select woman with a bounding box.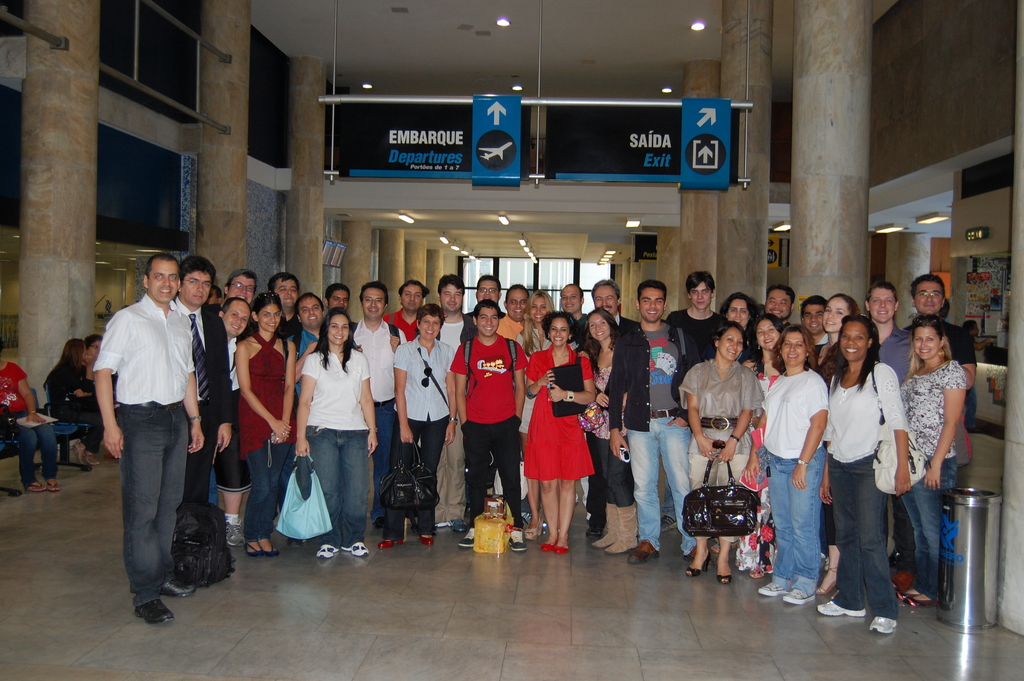
box=[817, 292, 863, 370].
